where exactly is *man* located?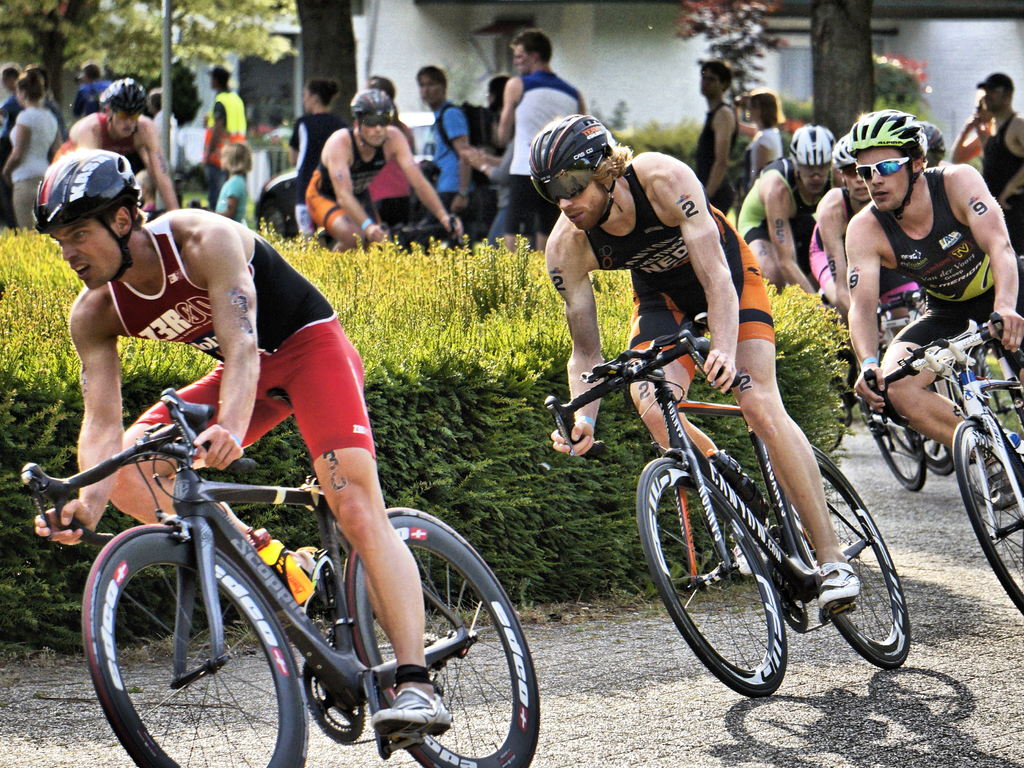
Its bounding box is 502 29 592 255.
